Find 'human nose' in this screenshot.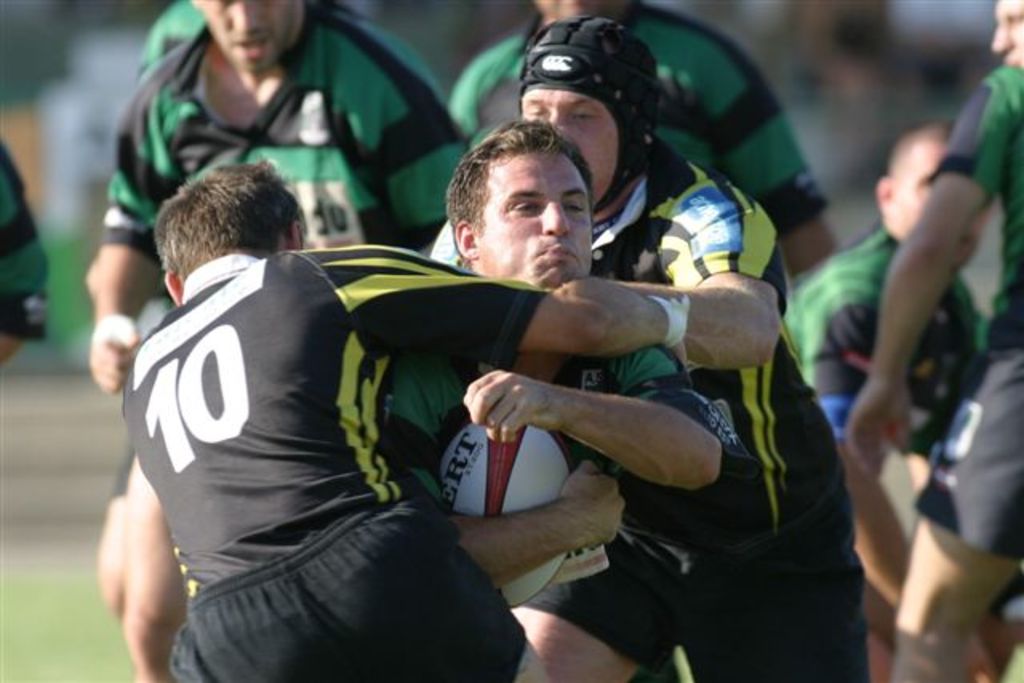
The bounding box for 'human nose' is 232/0/264/35.
